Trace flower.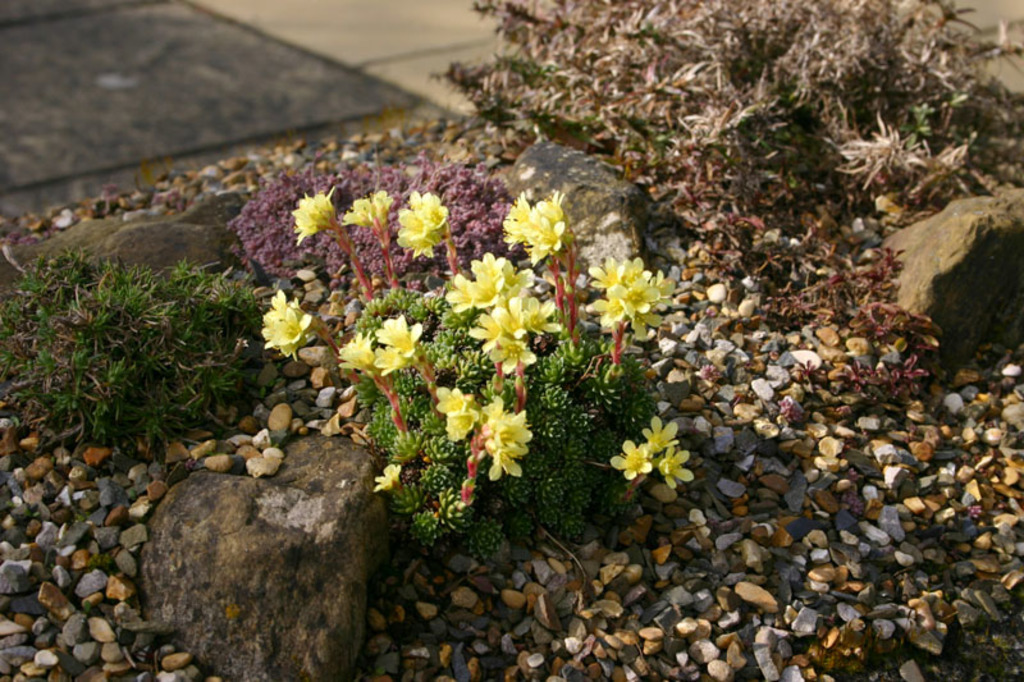
Traced to bbox(340, 335, 374, 375).
